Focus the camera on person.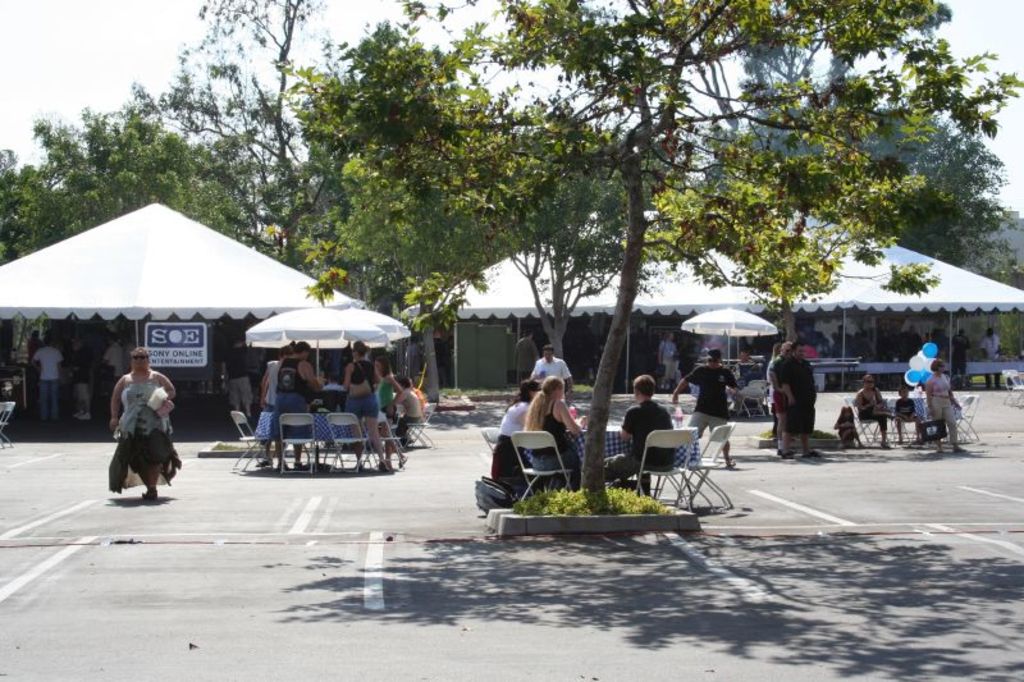
Focus region: <box>367,352,406,445</box>.
